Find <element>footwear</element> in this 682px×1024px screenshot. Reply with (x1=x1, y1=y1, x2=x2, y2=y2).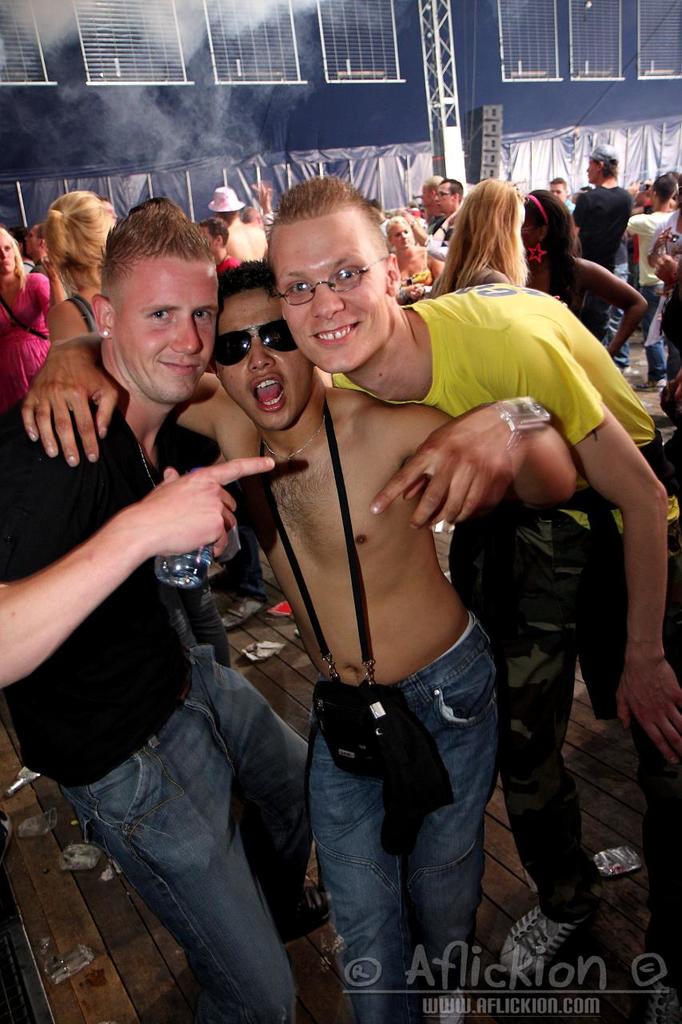
(x1=636, y1=359, x2=649, y2=368).
